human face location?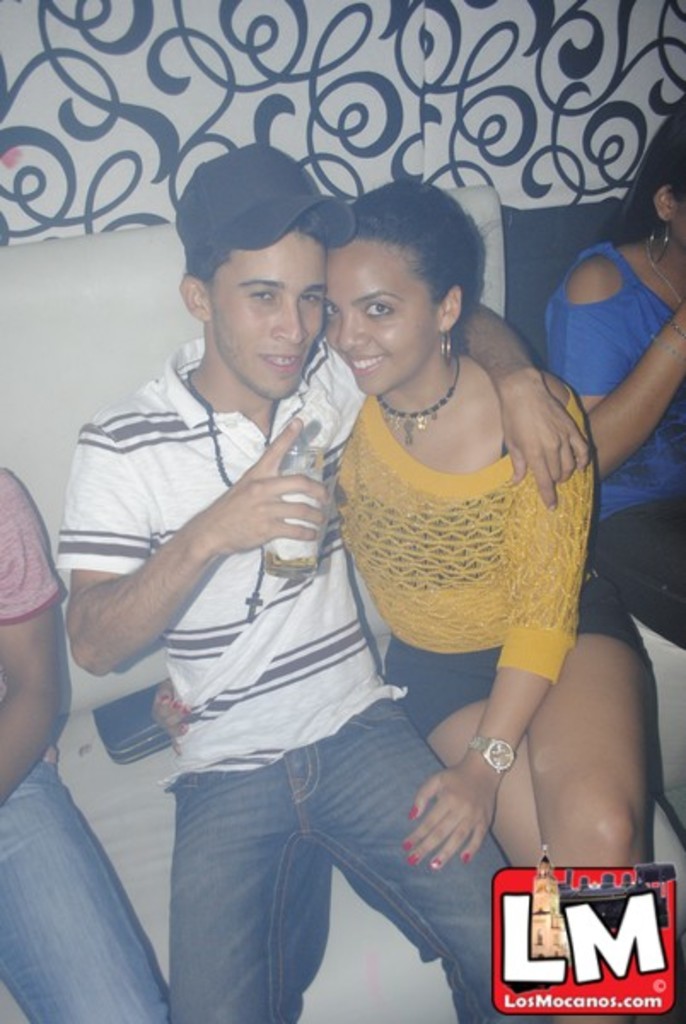
detection(326, 241, 433, 391)
